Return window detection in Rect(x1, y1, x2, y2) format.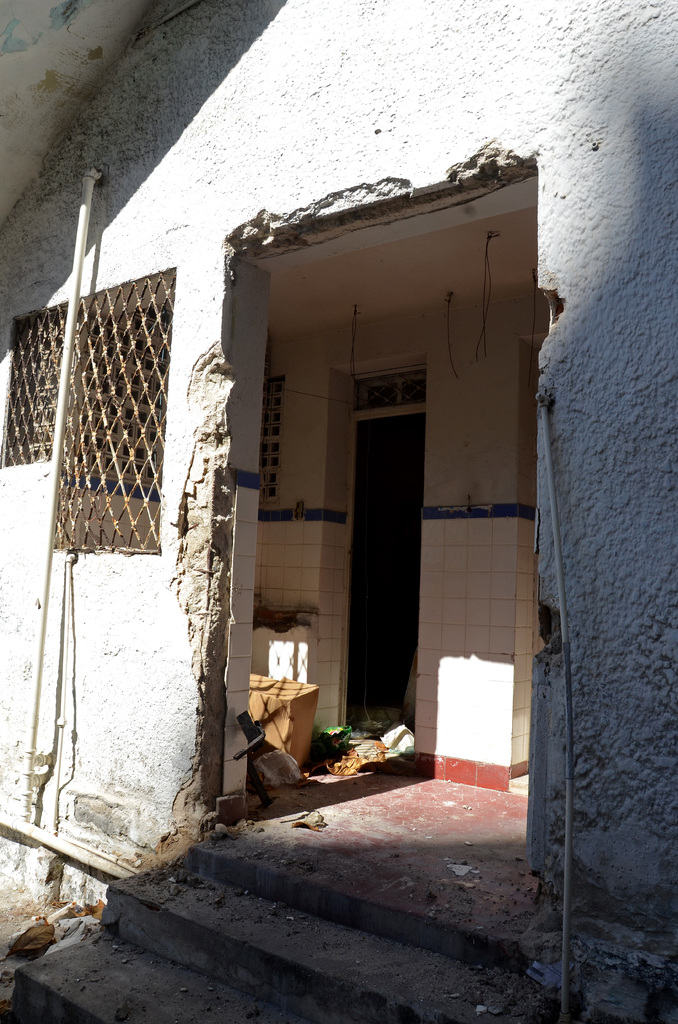
Rect(56, 214, 177, 559).
